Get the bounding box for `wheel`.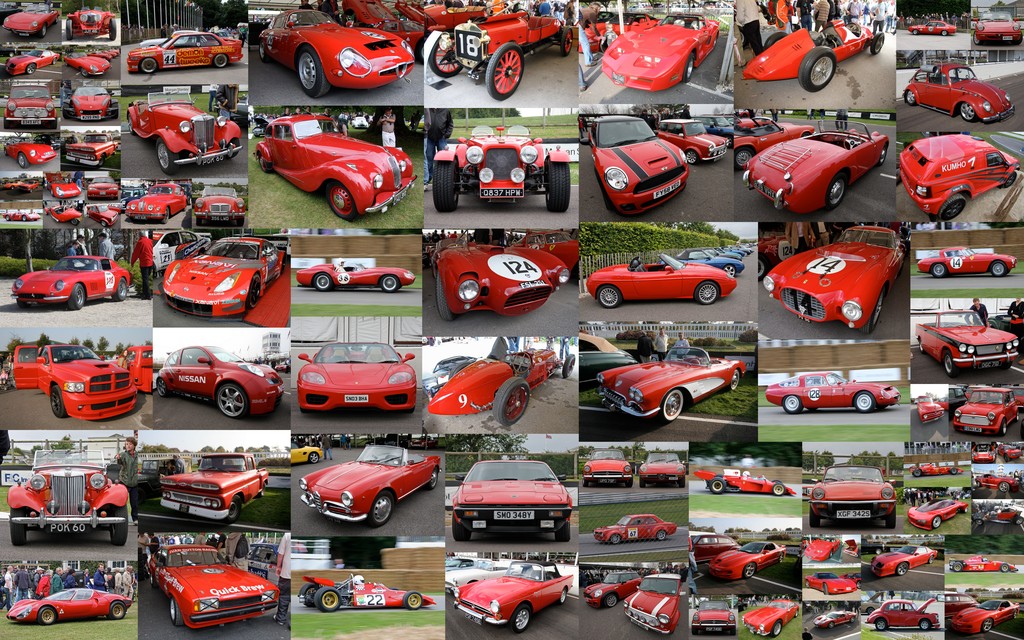
(left=109, top=102, right=120, bottom=117).
